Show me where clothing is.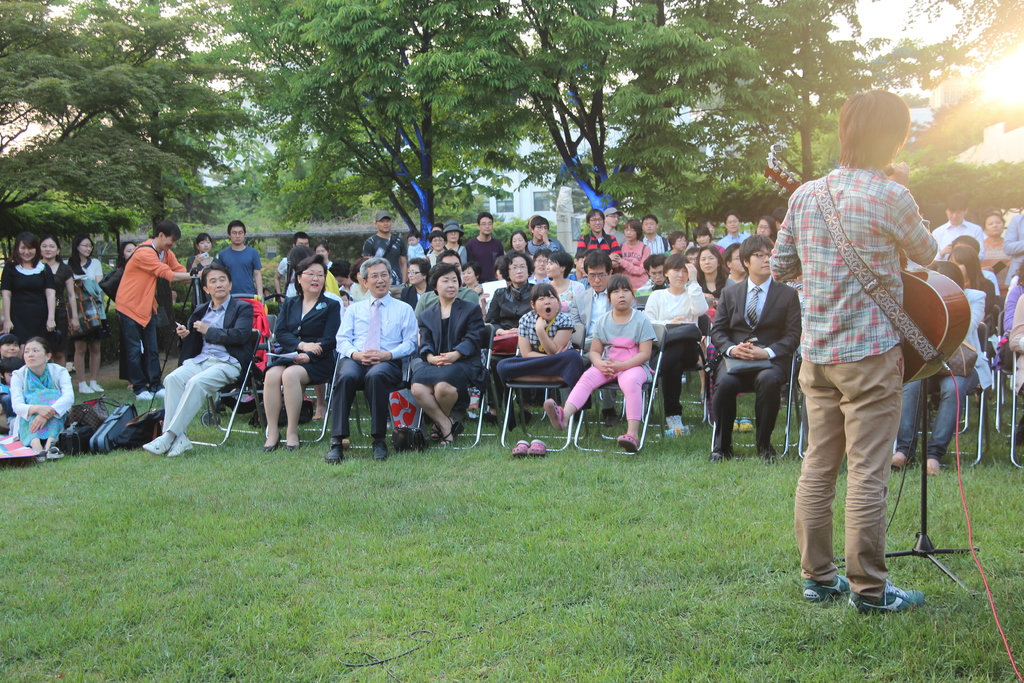
clothing is at [4,349,81,441].
